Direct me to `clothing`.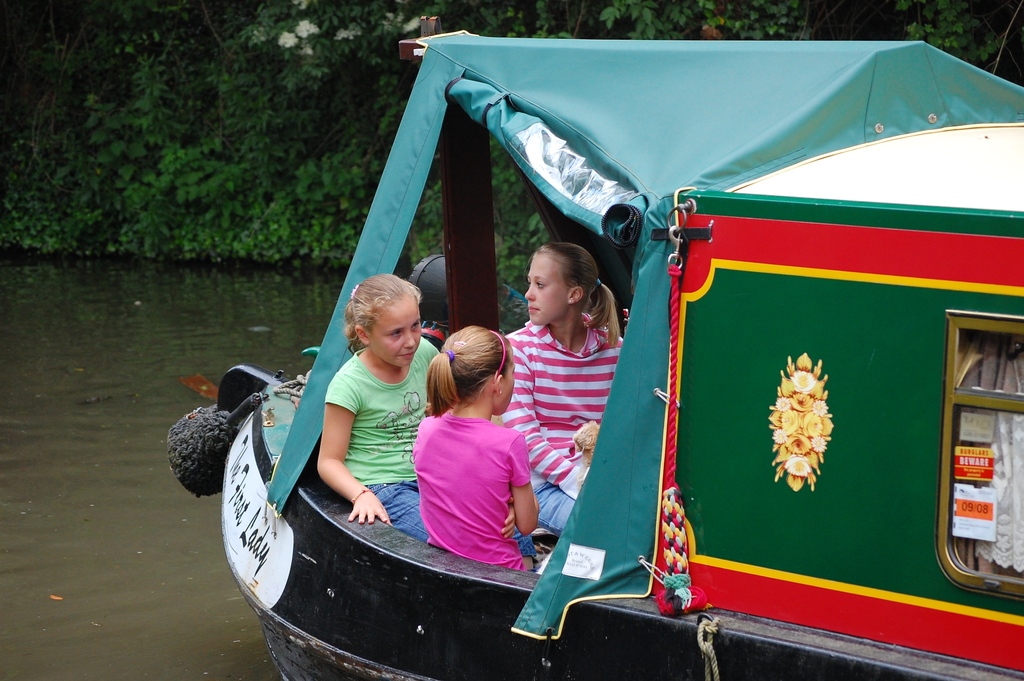
Direction: select_region(318, 336, 442, 545).
